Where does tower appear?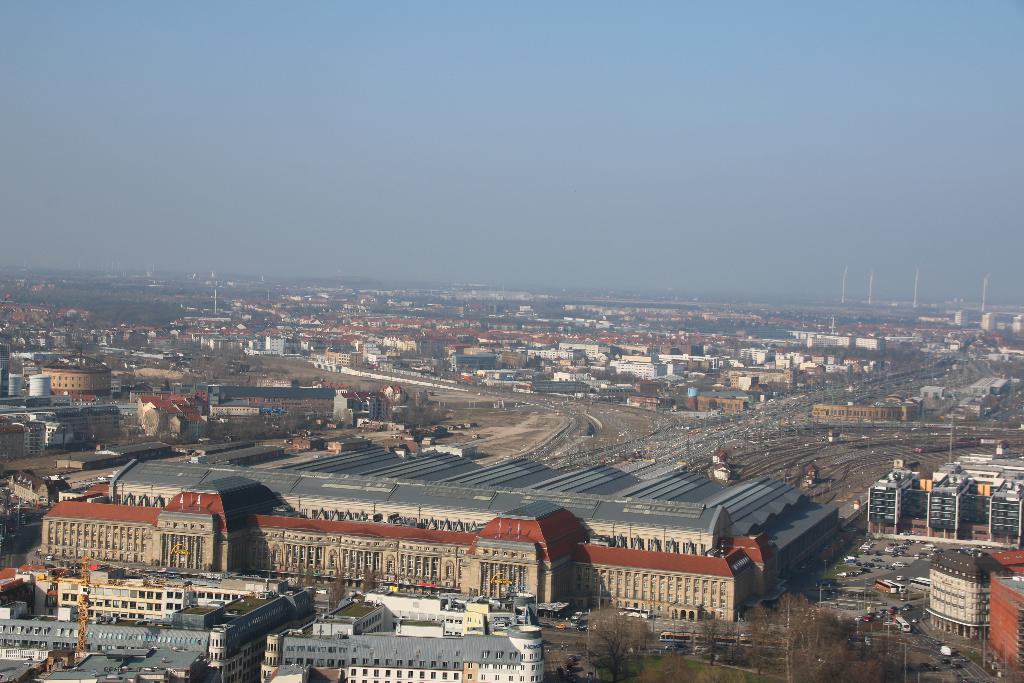
Appears at region(931, 484, 970, 536).
